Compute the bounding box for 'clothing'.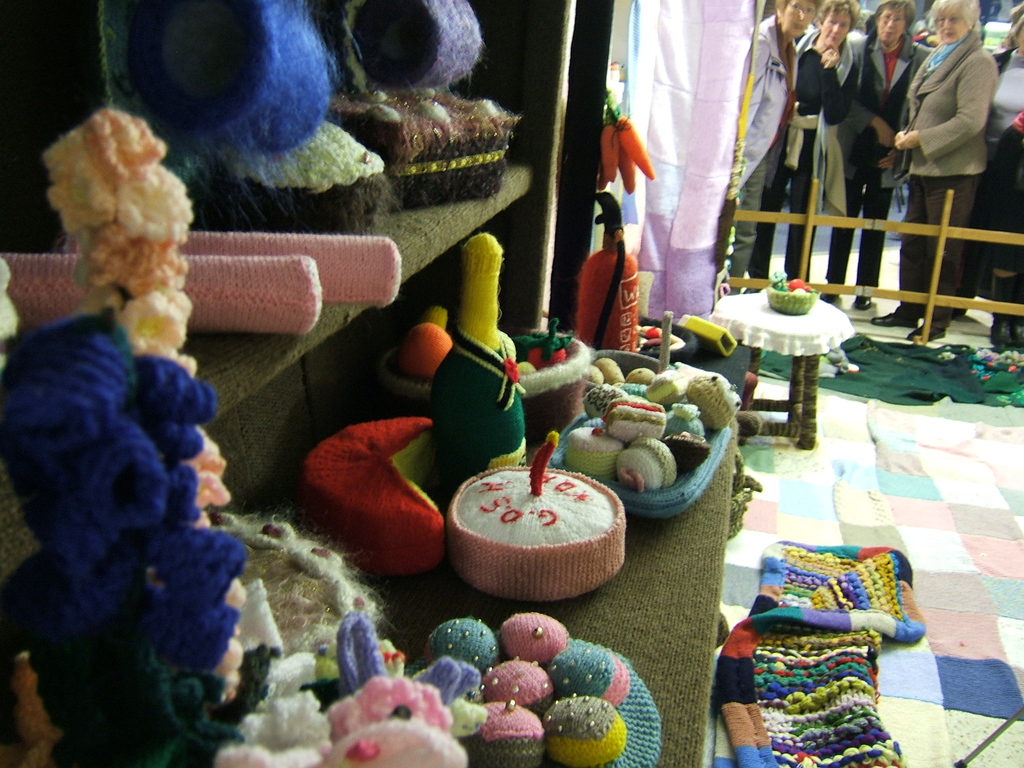
[725, 17, 836, 285].
